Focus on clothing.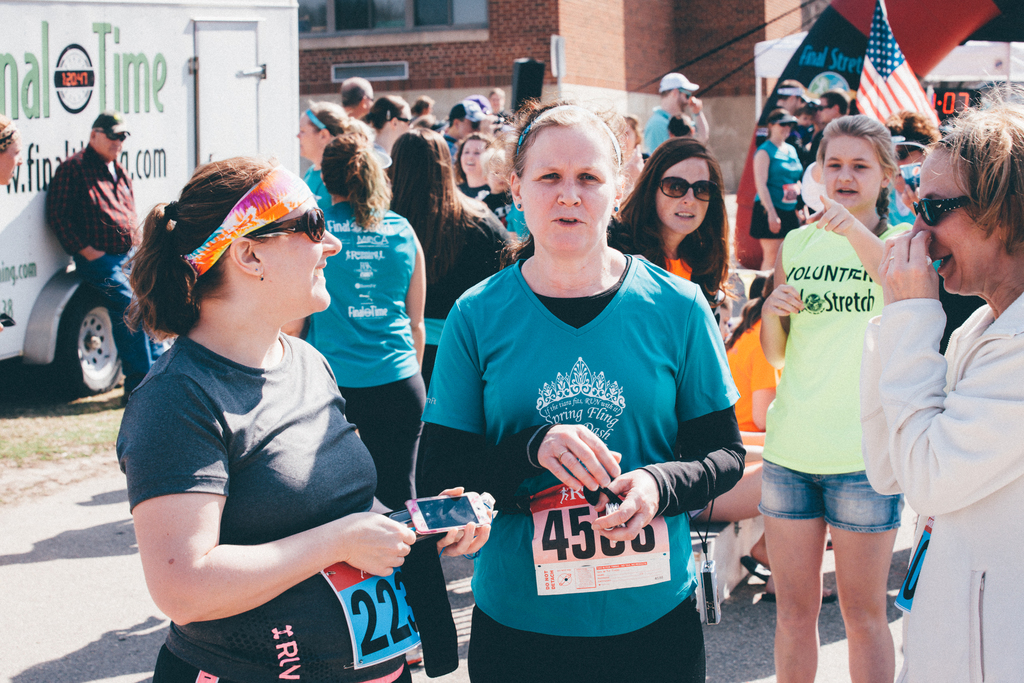
Focused at <box>458,179,496,202</box>.
